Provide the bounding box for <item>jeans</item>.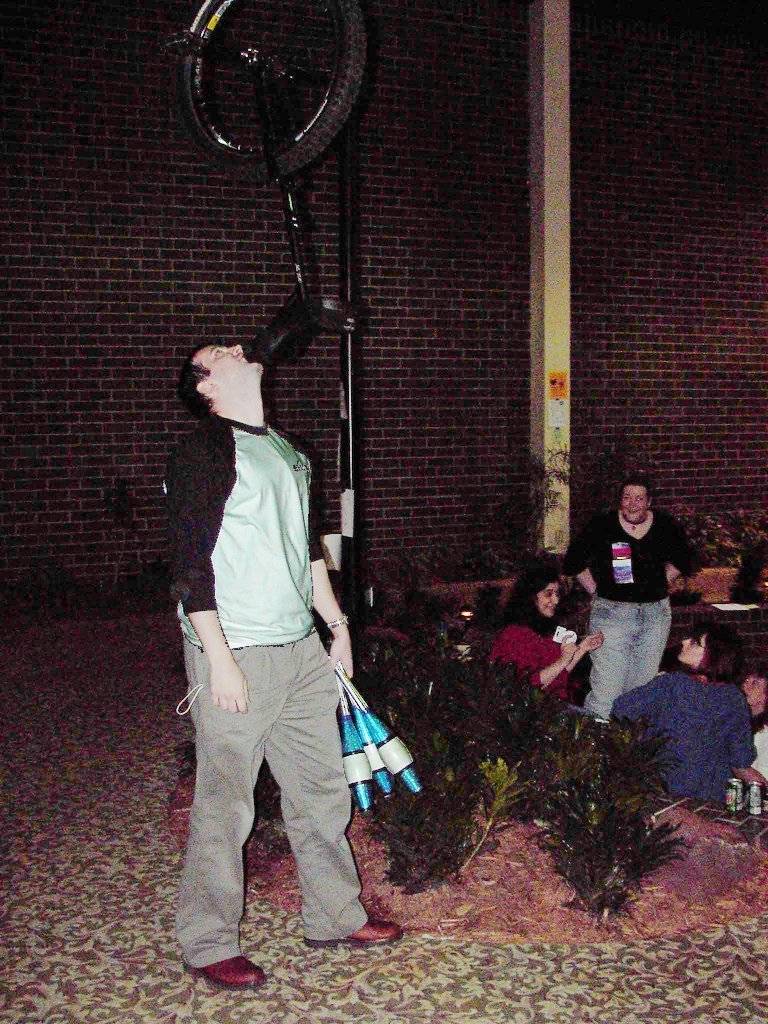
[592, 592, 670, 723].
